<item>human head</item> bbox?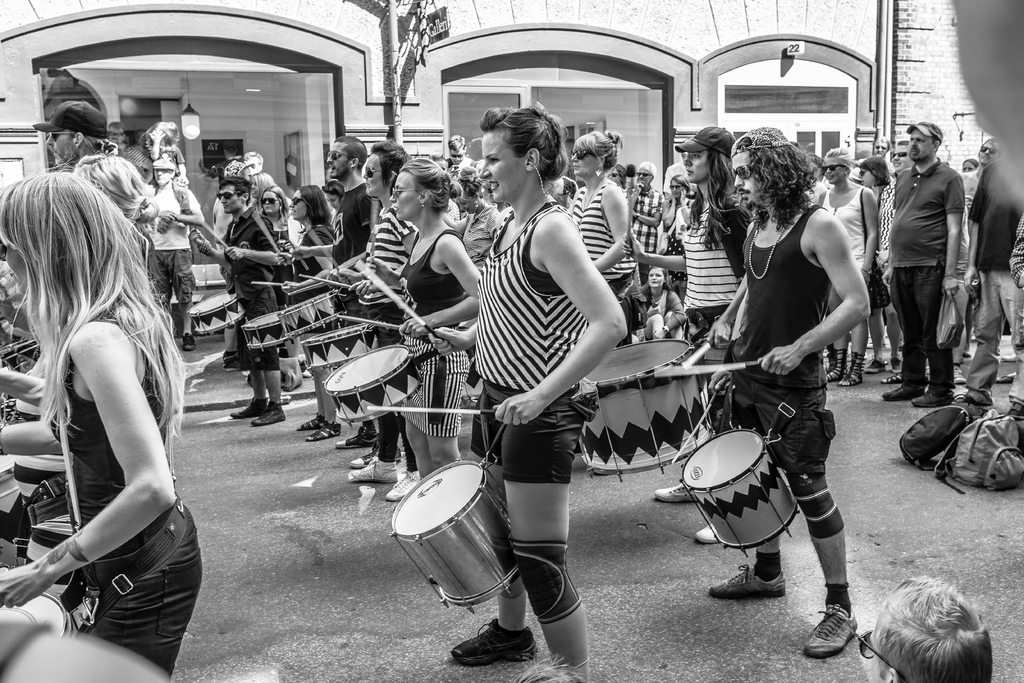
{"x1": 890, "y1": 140, "x2": 916, "y2": 173}
